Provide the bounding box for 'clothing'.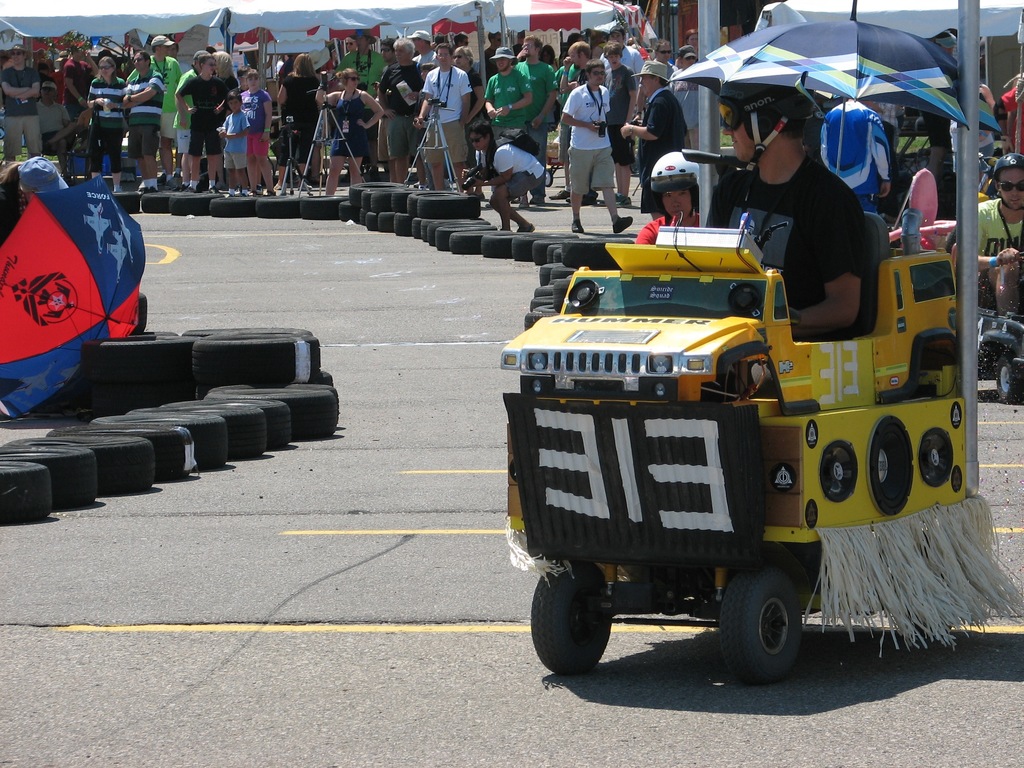
bbox=(568, 62, 584, 86).
